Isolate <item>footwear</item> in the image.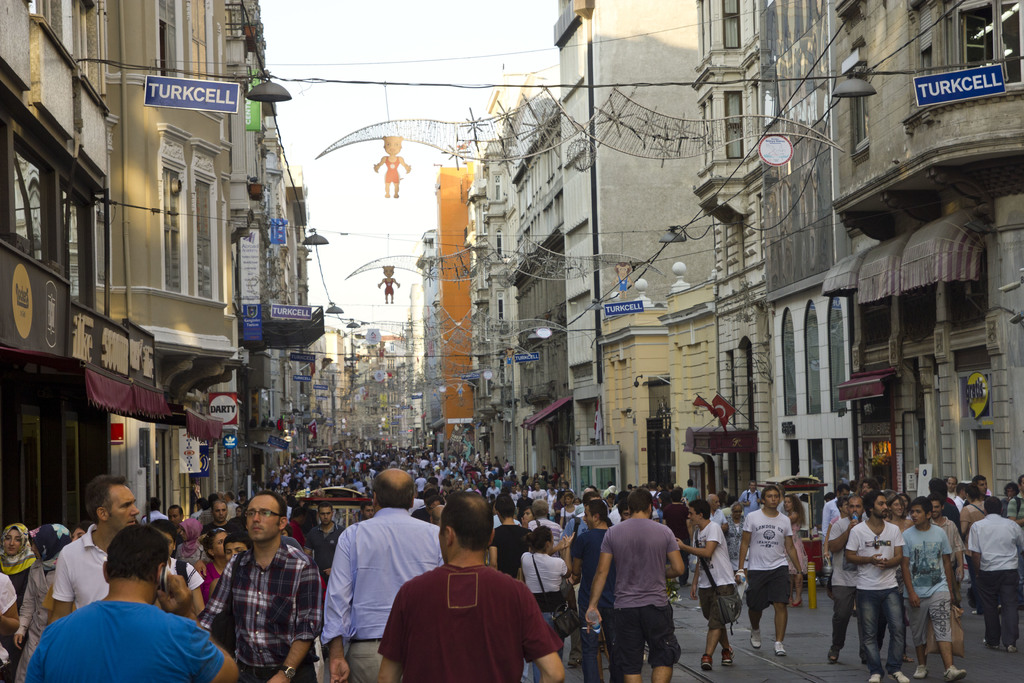
Isolated region: BBox(724, 645, 733, 664).
